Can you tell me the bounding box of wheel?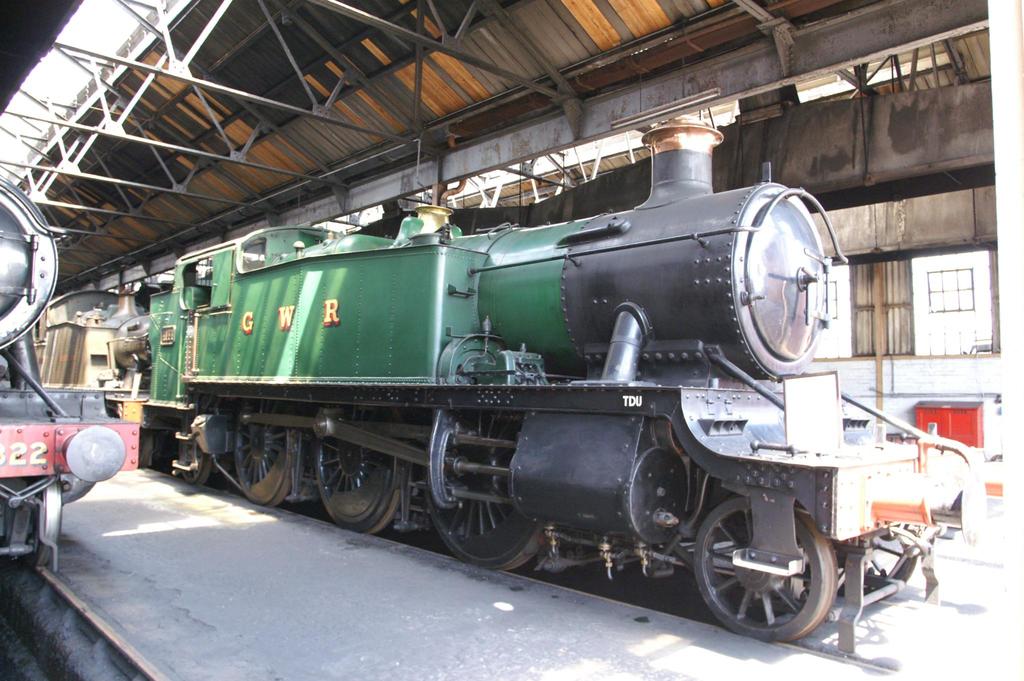
x1=311 y1=445 x2=411 y2=533.
